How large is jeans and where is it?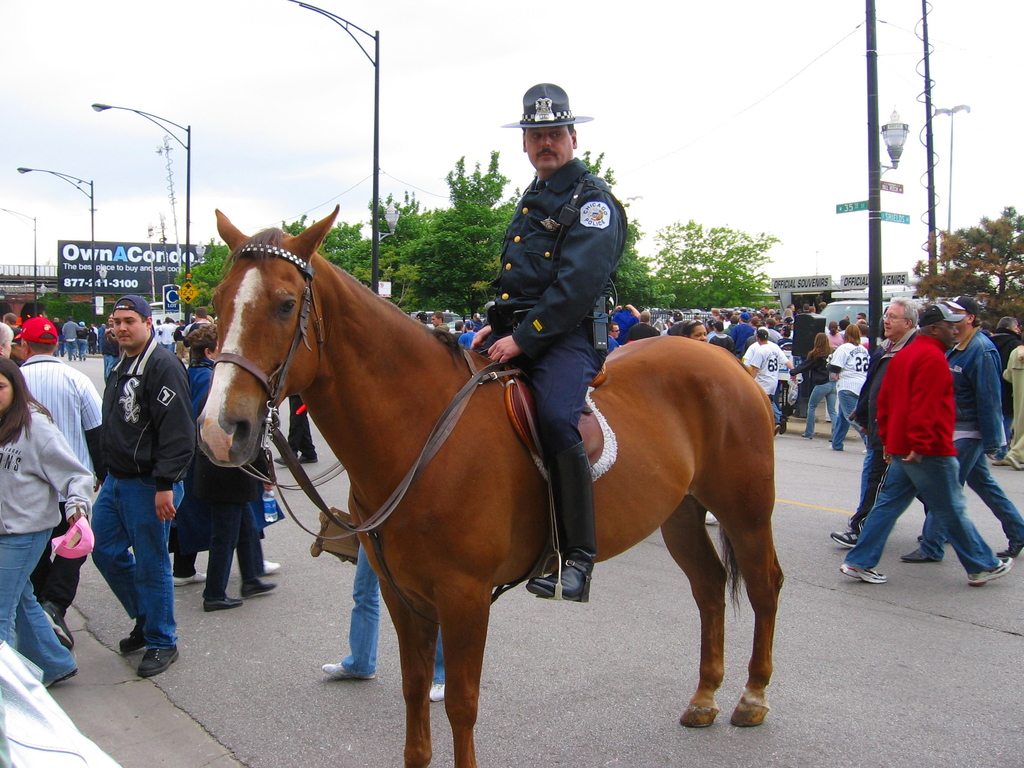
Bounding box: {"left": 828, "top": 388, "right": 863, "bottom": 453}.
